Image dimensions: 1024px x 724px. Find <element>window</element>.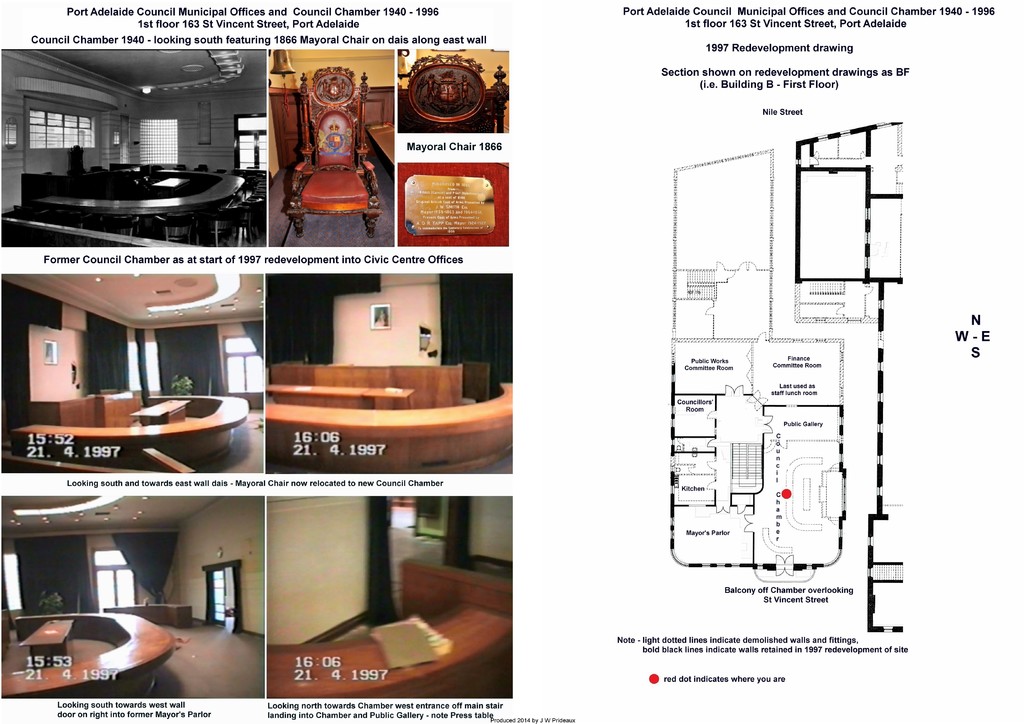
rect(237, 113, 269, 168).
